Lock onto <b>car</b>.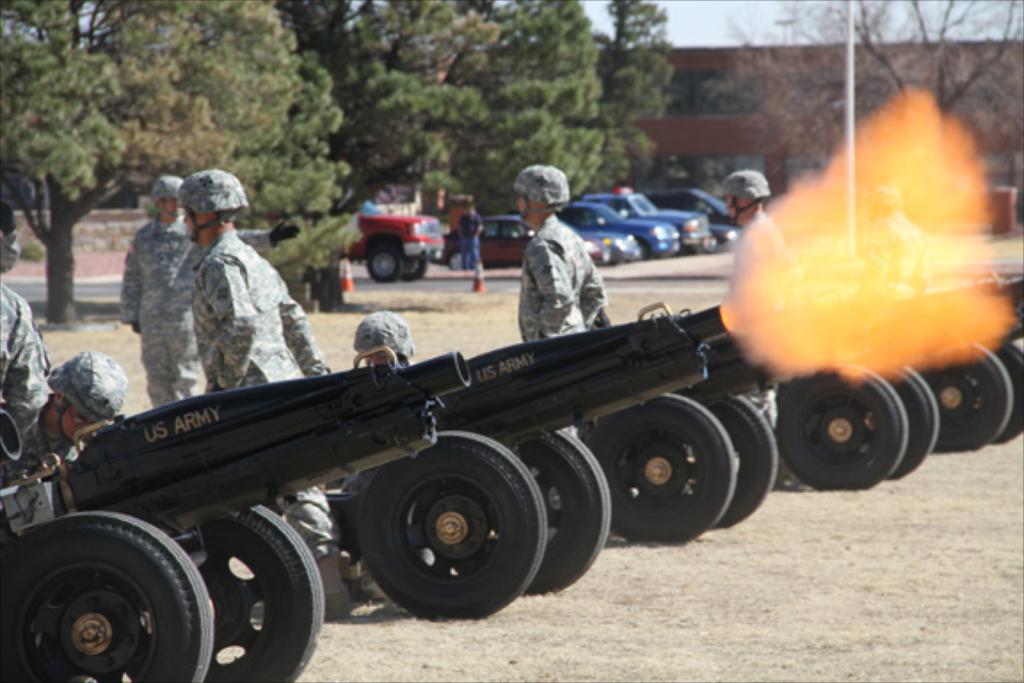
Locked: x1=439, y1=213, x2=539, y2=267.
